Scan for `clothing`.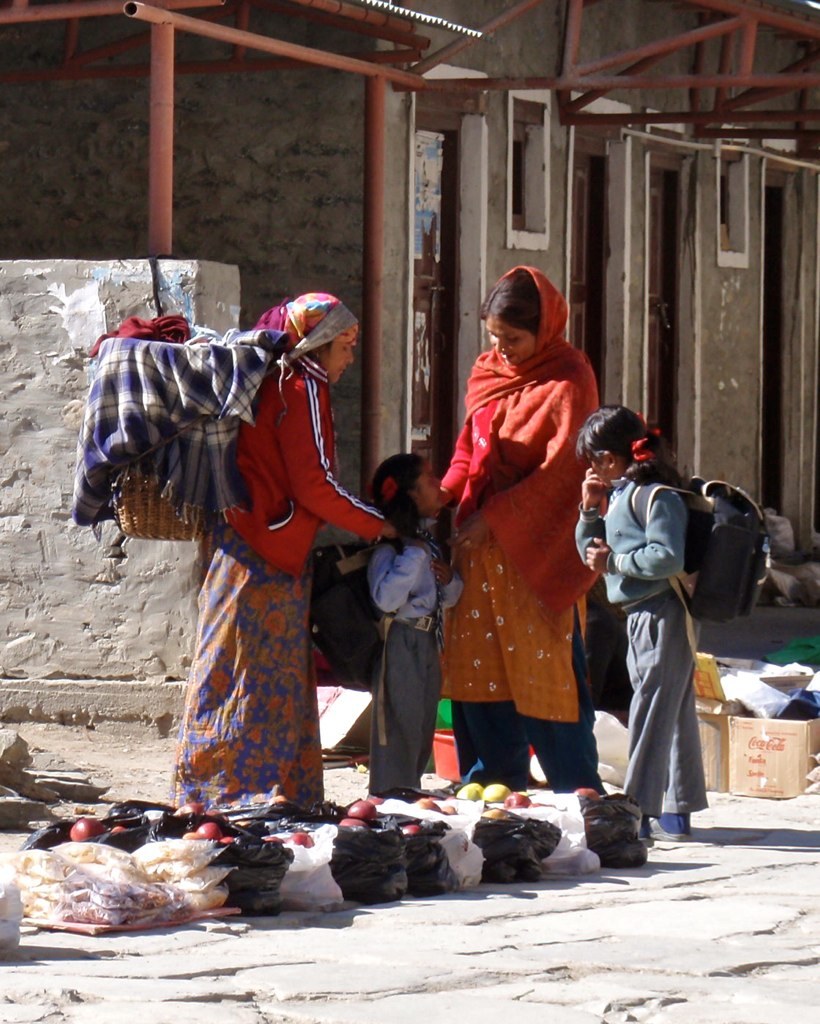
Scan result: l=361, t=613, r=458, b=794.
